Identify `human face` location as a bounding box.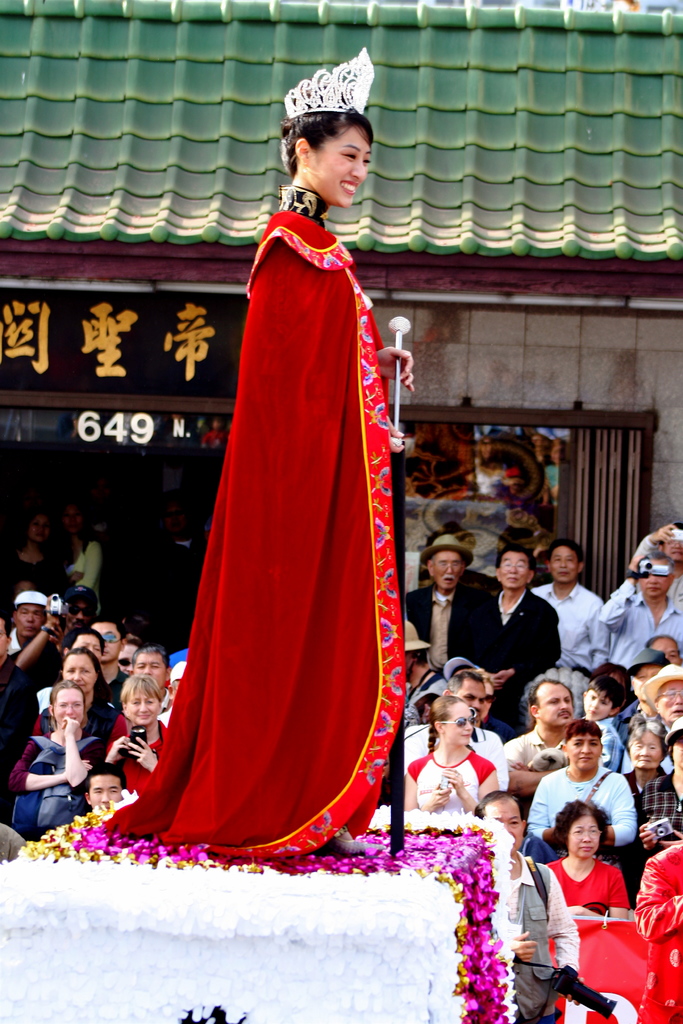
BBox(311, 128, 369, 207).
